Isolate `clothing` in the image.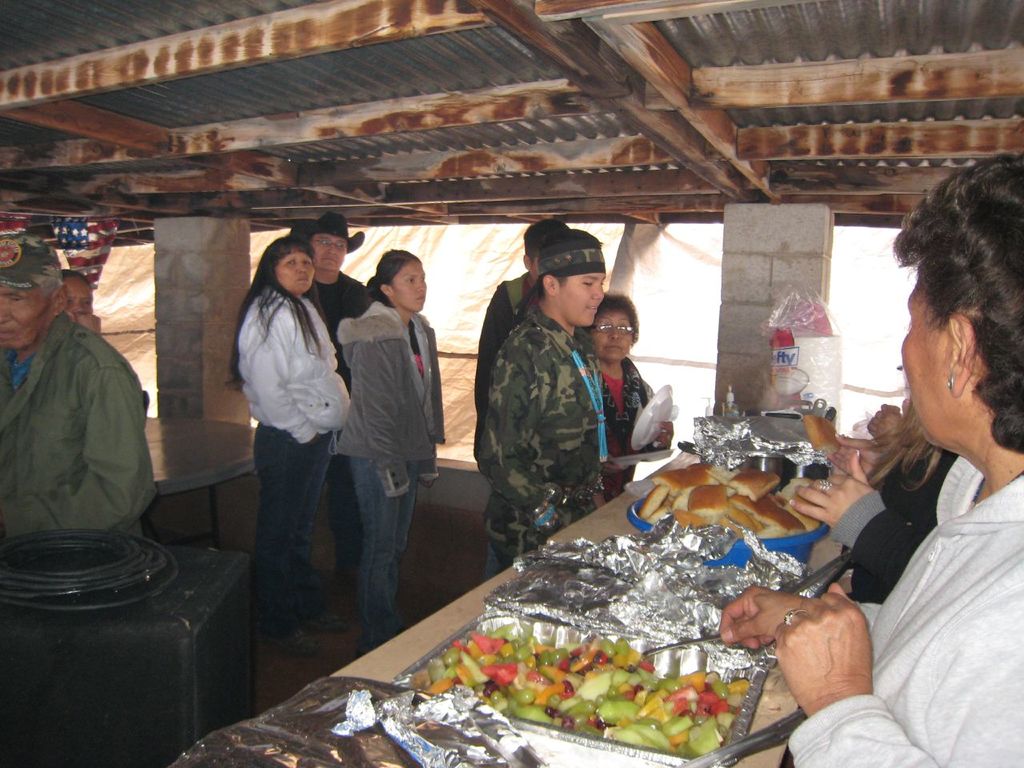
Isolated region: [left=337, top=290, right=441, bottom=643].
